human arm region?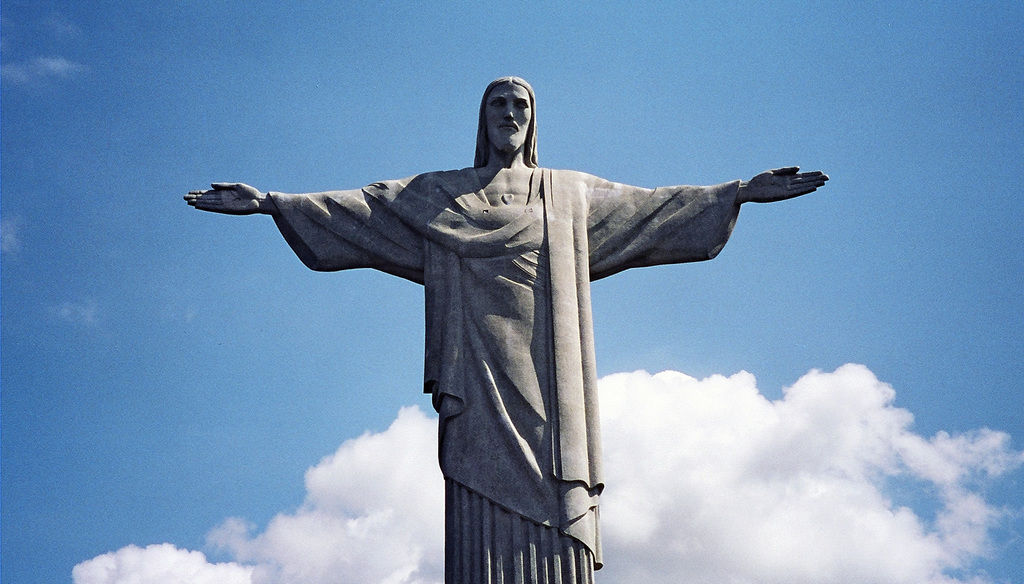
(x1=180, y1=165, x2=434, y2=284)
